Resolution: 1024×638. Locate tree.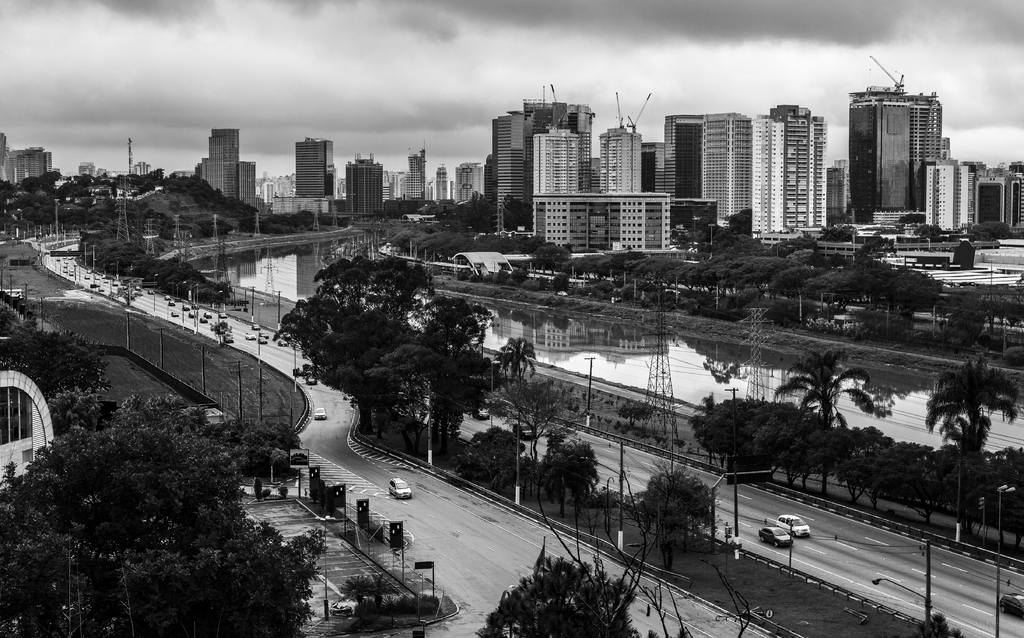
(485,555,627,637).
